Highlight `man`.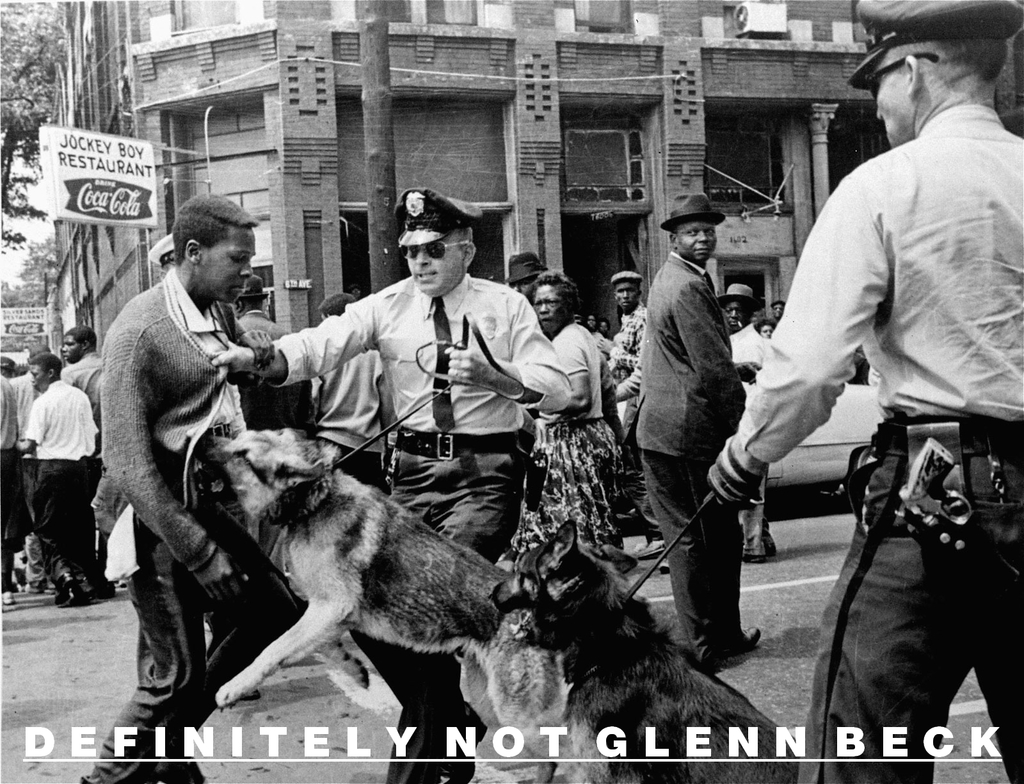
Highlighted region: left=76, top=197, right=303, bottom=783.
